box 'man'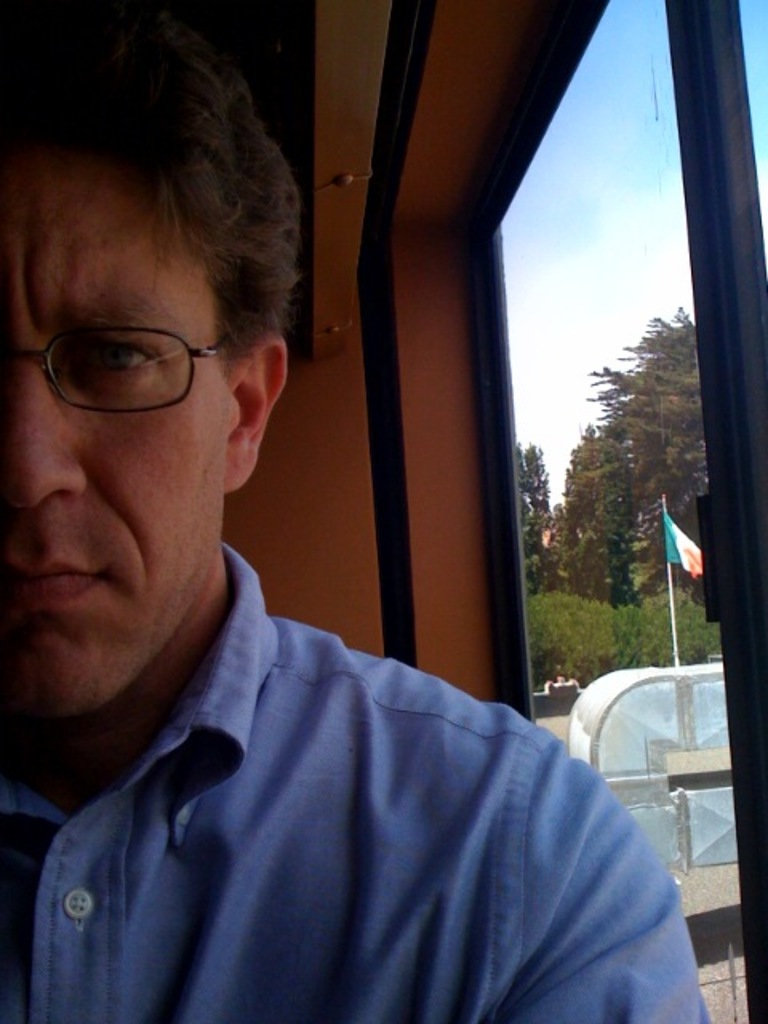
locate(0, 8, 725, 1022)
